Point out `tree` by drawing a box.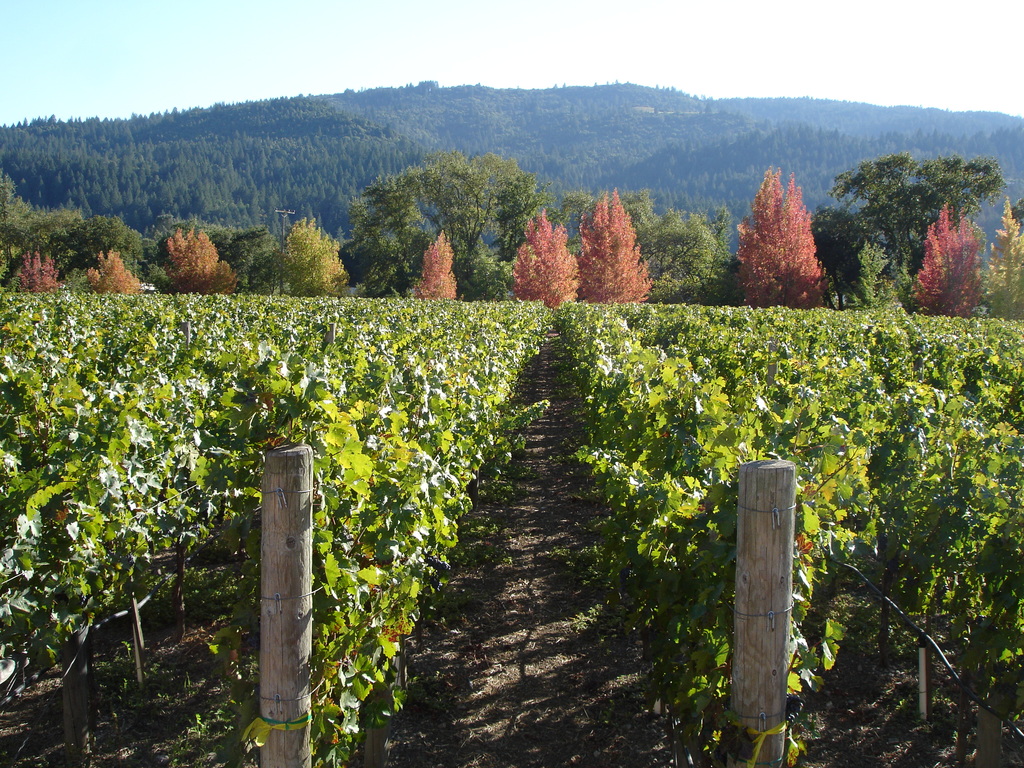
detection(223, 227, 296, 299).
